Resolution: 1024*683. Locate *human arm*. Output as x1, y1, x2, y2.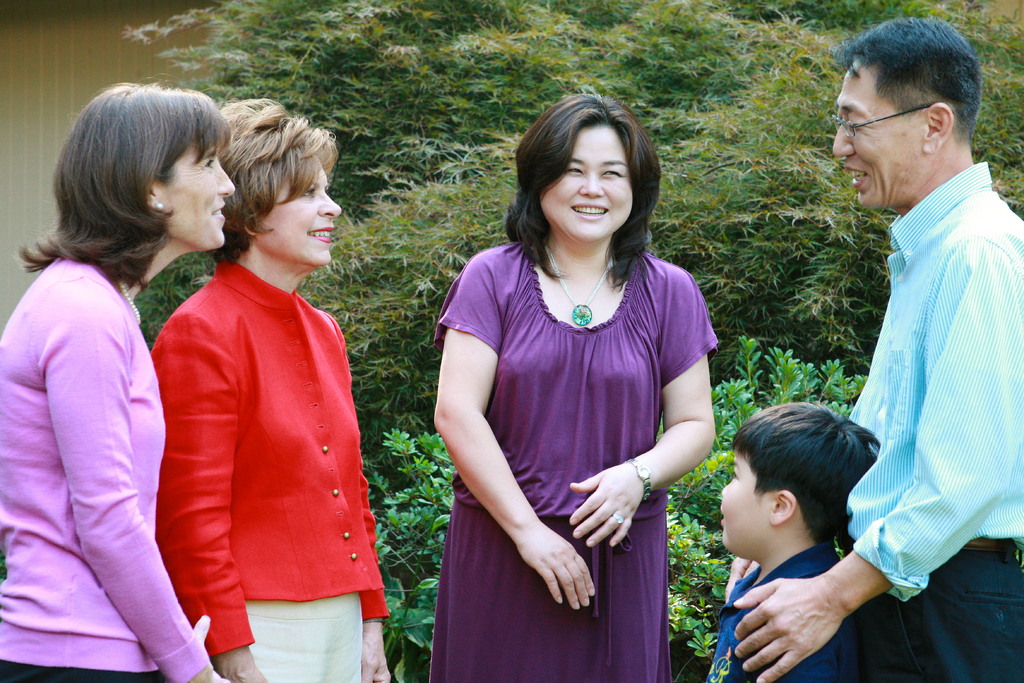
41, 272, 222, 682.
